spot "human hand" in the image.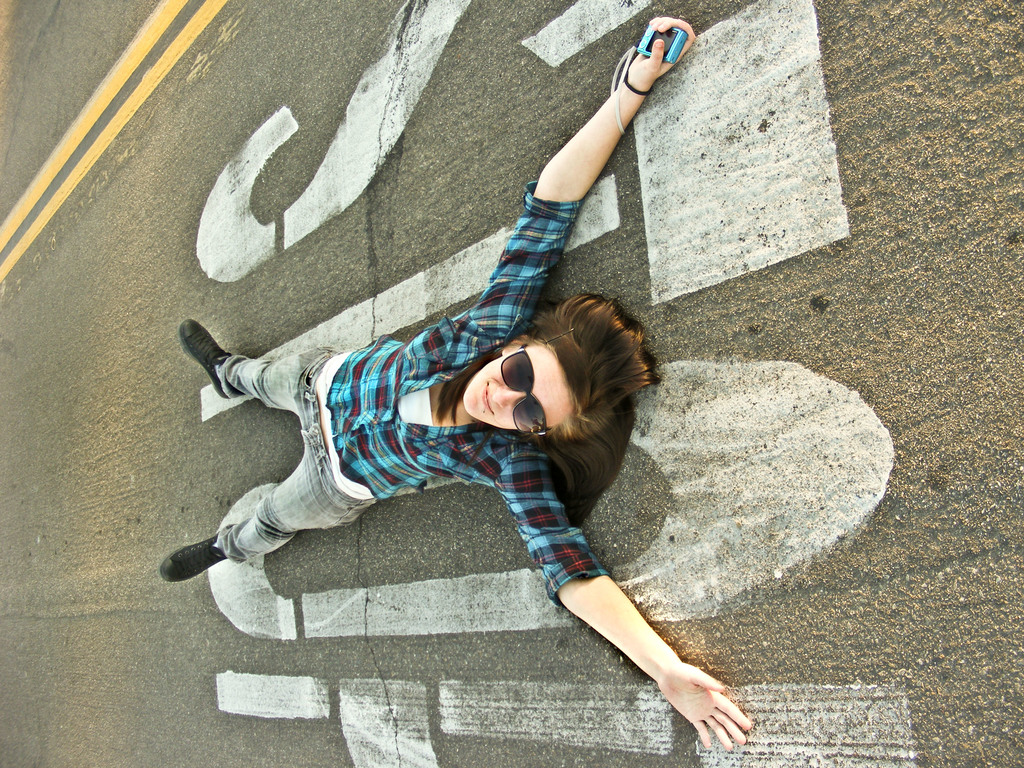
"human hand" found at box=[625, 16, 696, 84].
